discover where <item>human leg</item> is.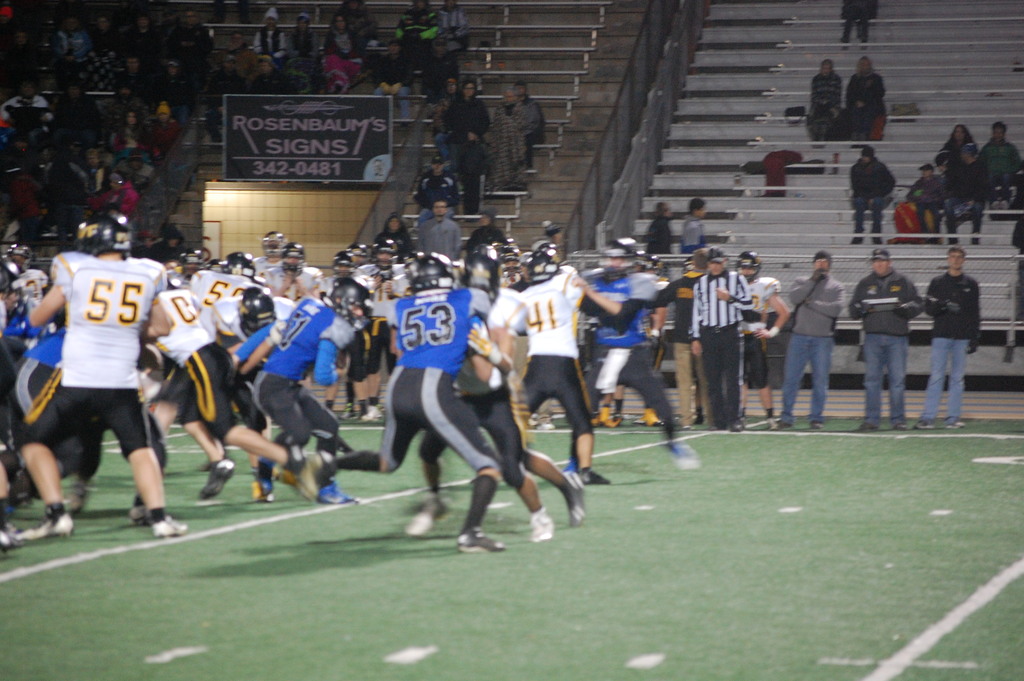
Discovered at (299,380,340,434).
